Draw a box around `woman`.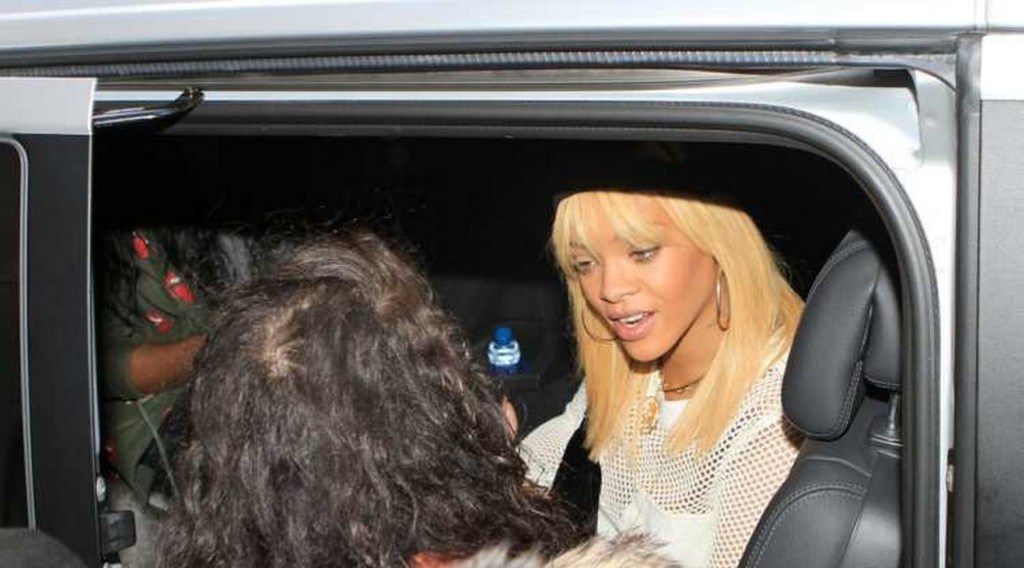
x1=512, y1=159, x2=846, y2=553.
